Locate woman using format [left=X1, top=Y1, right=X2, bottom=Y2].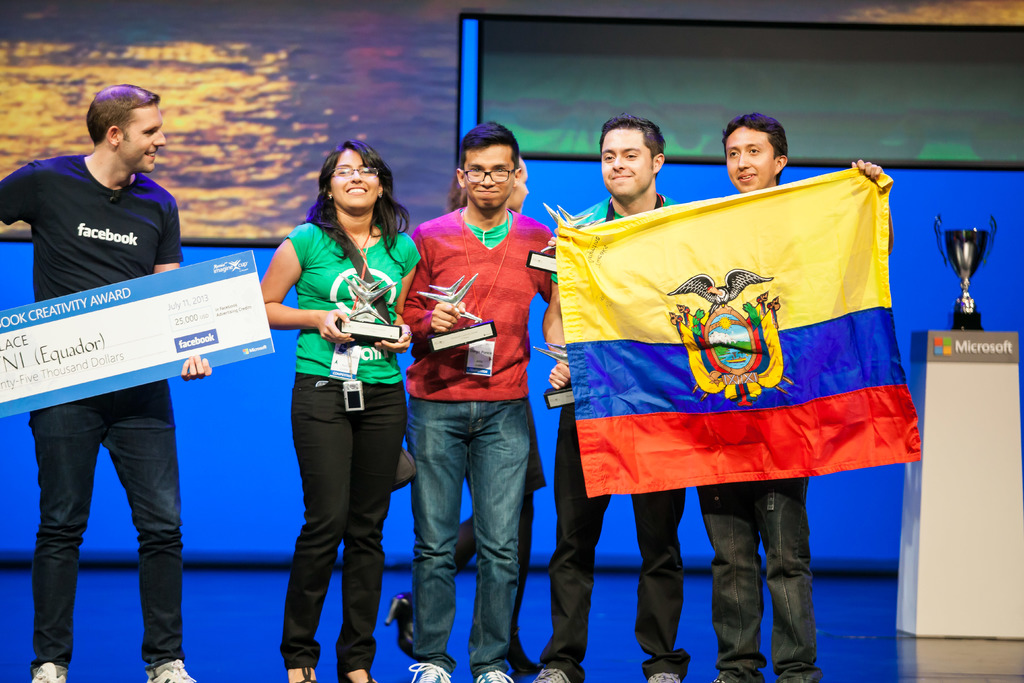
[left=260, top=136, right=423, bottom=682].
